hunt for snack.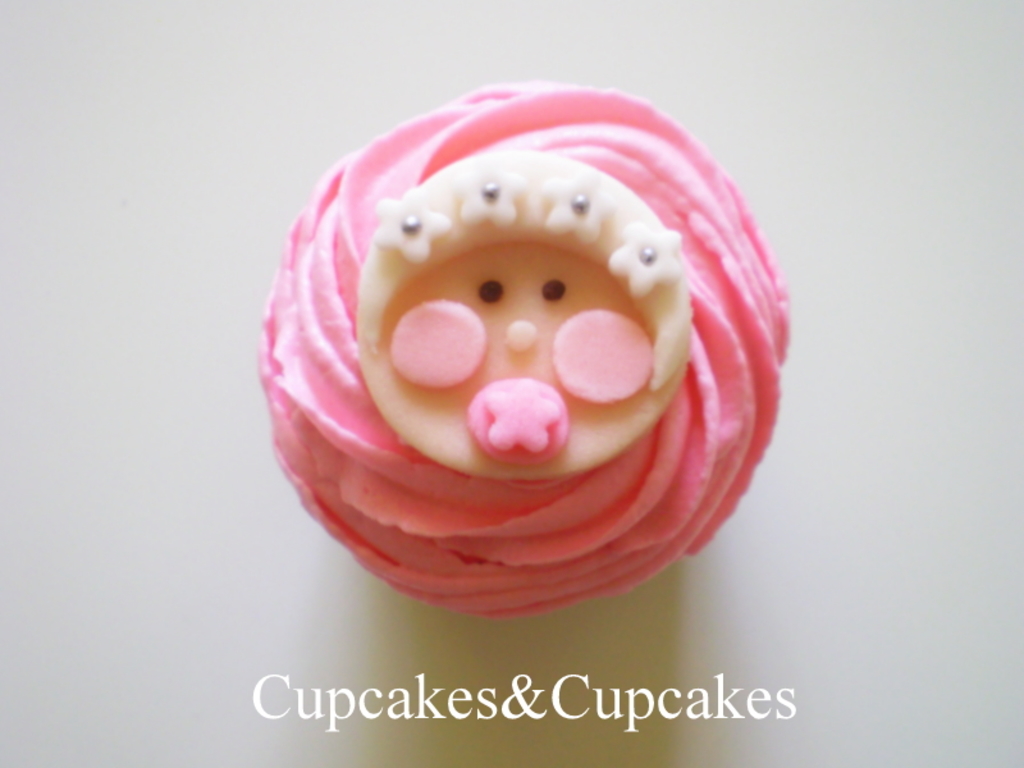
Hunted down at BBox(230, 138, 762, 613).
